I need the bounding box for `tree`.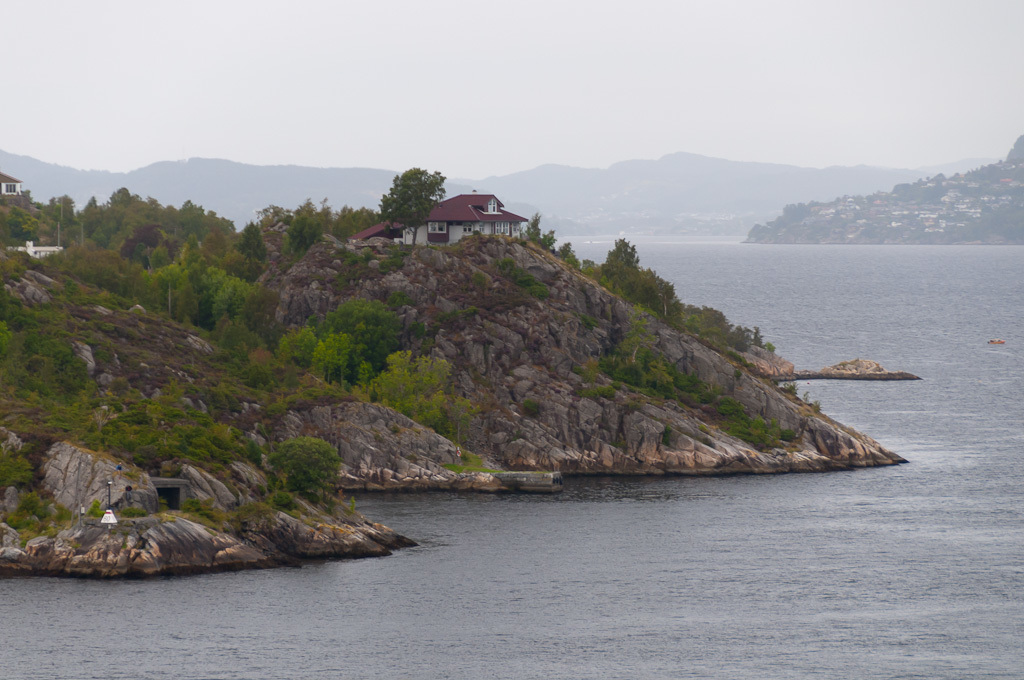
Here it is: <region>286, 202, 324, 255</region>.
